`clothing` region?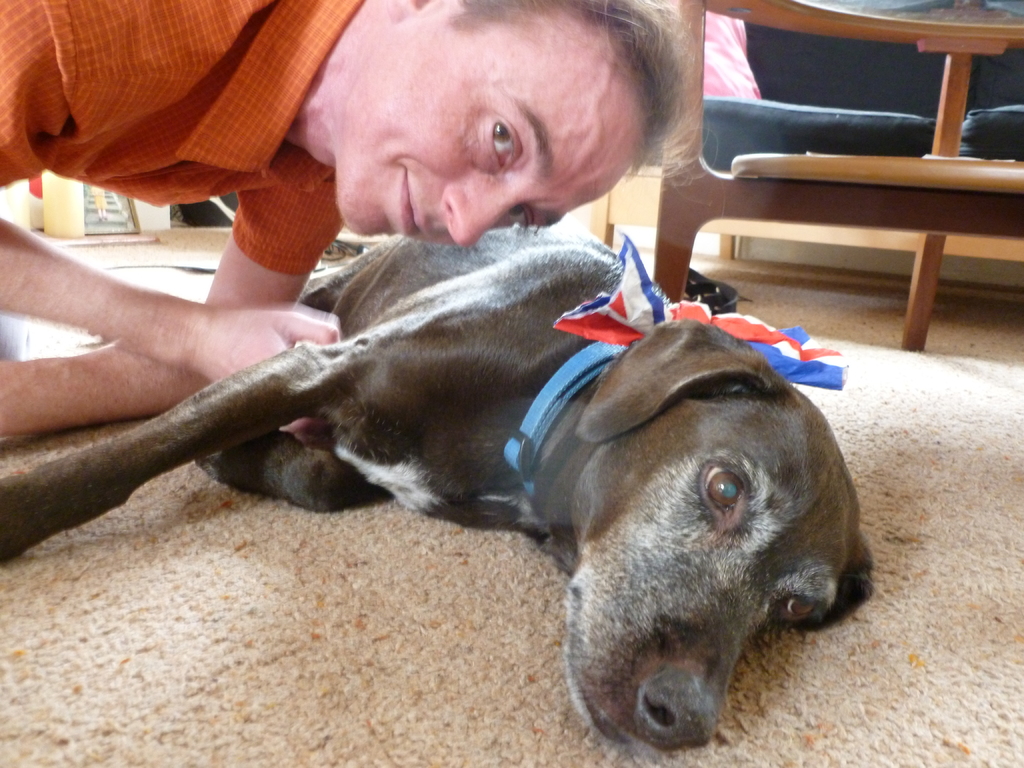
BBox(20, 24, 399, 299)
